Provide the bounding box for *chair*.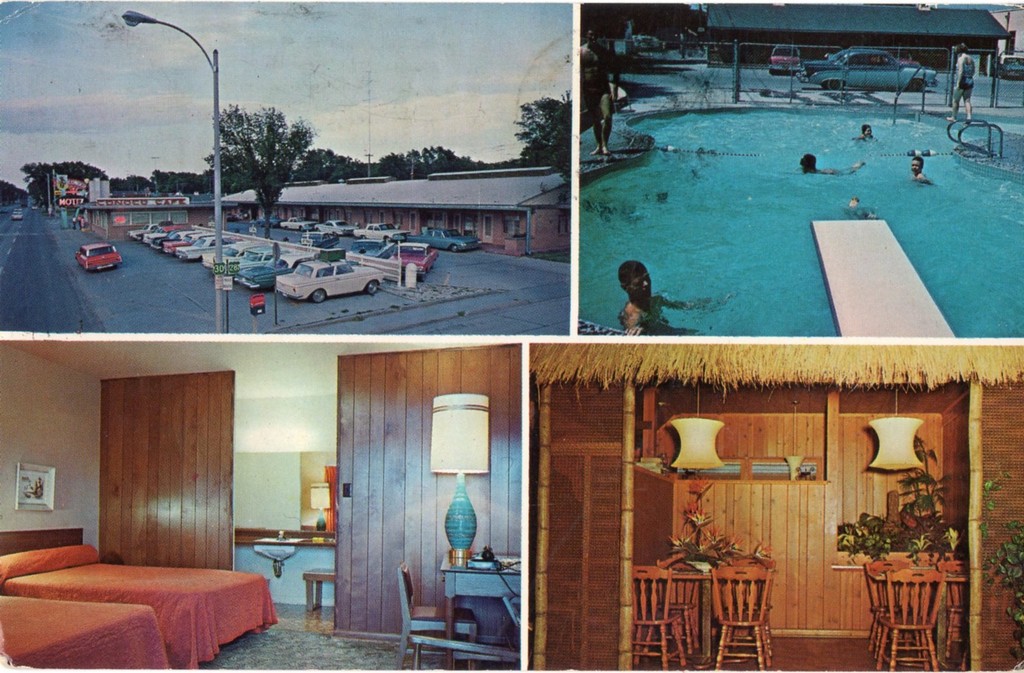
x1=626 y1=565 x2=688 y2=671.
